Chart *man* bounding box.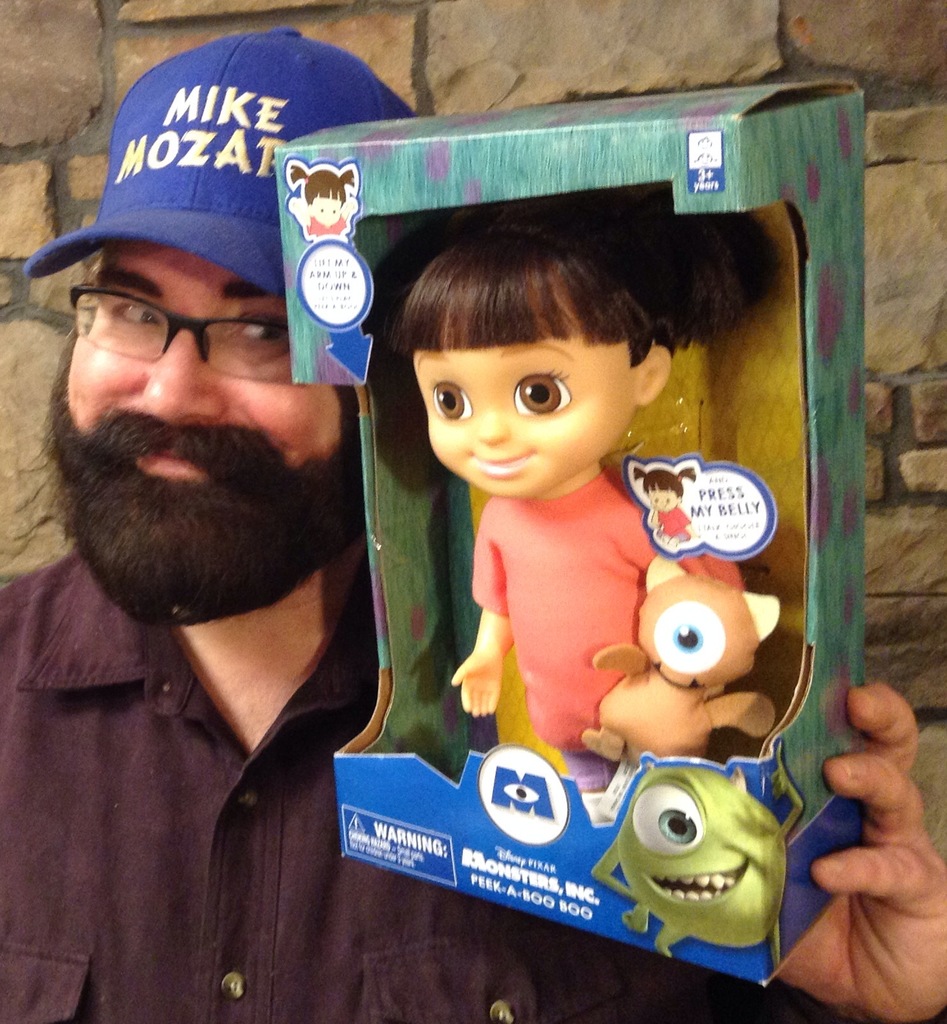
Charted: pyautogui.locateOnScreen(0, 35, 946, 1023).
